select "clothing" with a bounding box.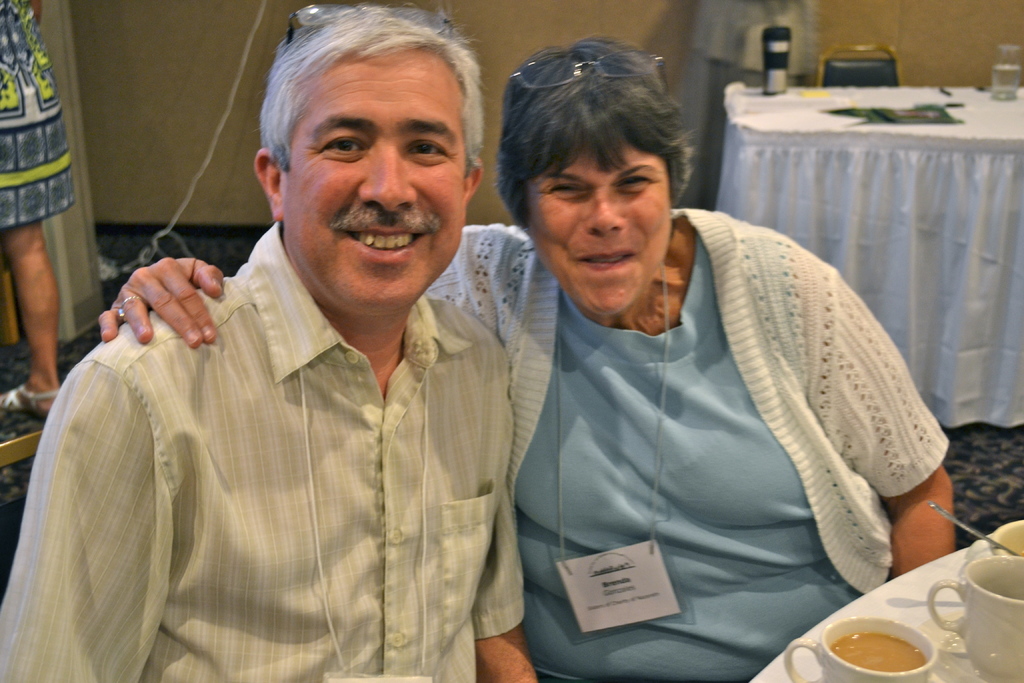
[0,0,72,230].
